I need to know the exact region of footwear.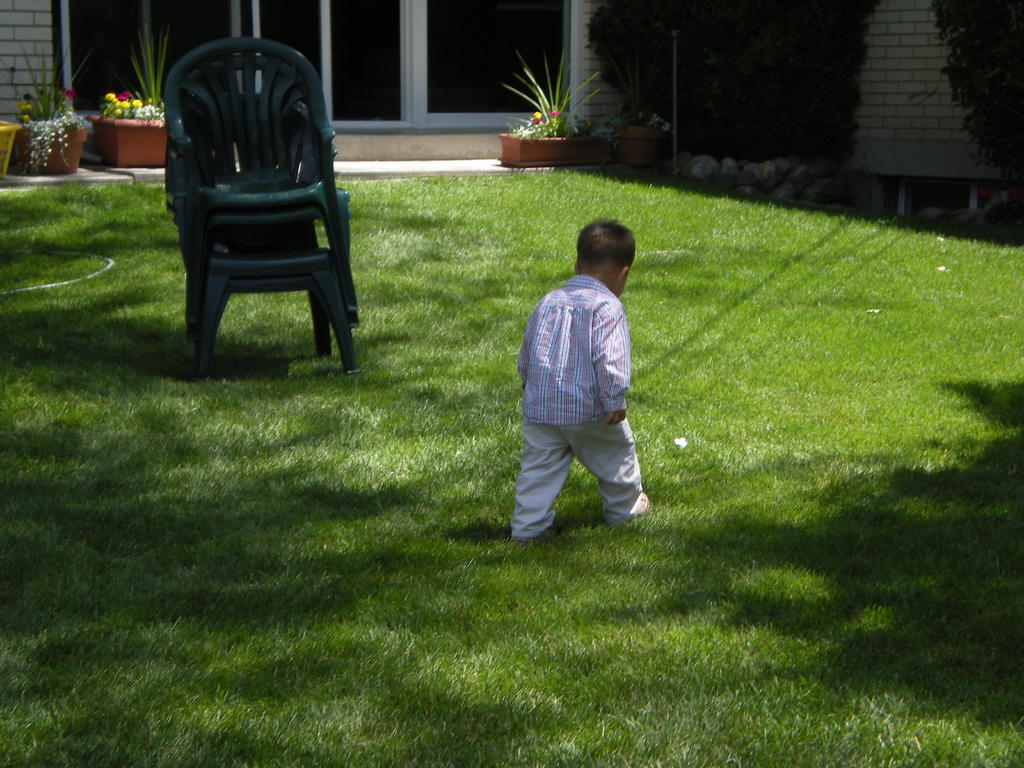
Region: 634:494:653:513.
